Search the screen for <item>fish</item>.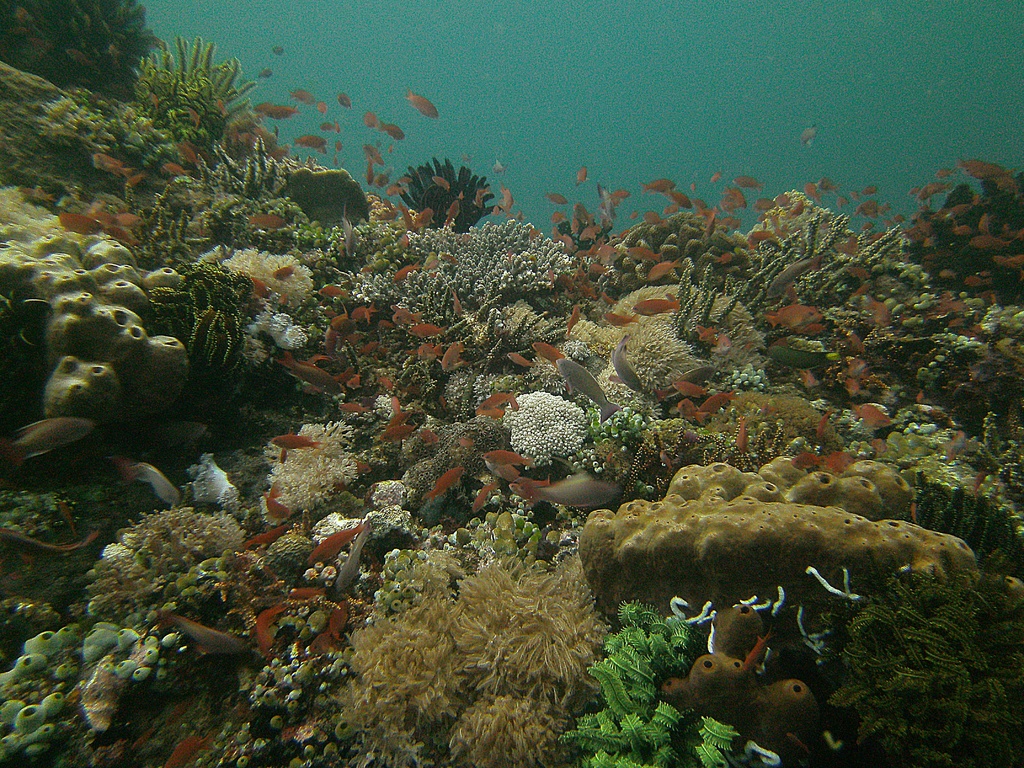
Found at (359, 143, 383, 166).
